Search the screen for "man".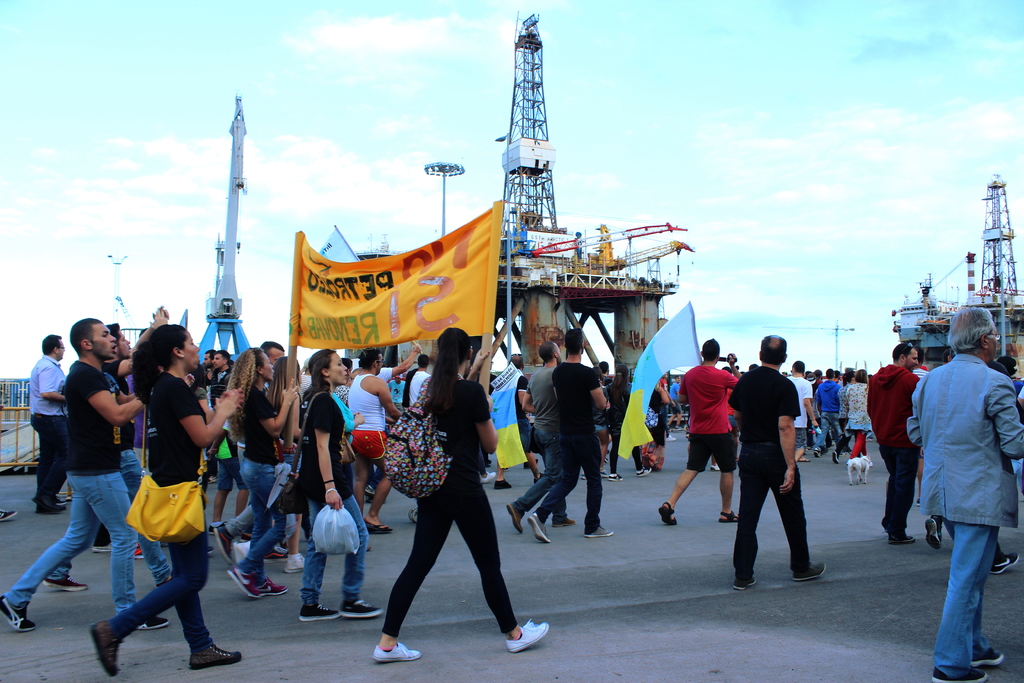
Found at (x1=3, y1=320, x2=173, y2=630).
